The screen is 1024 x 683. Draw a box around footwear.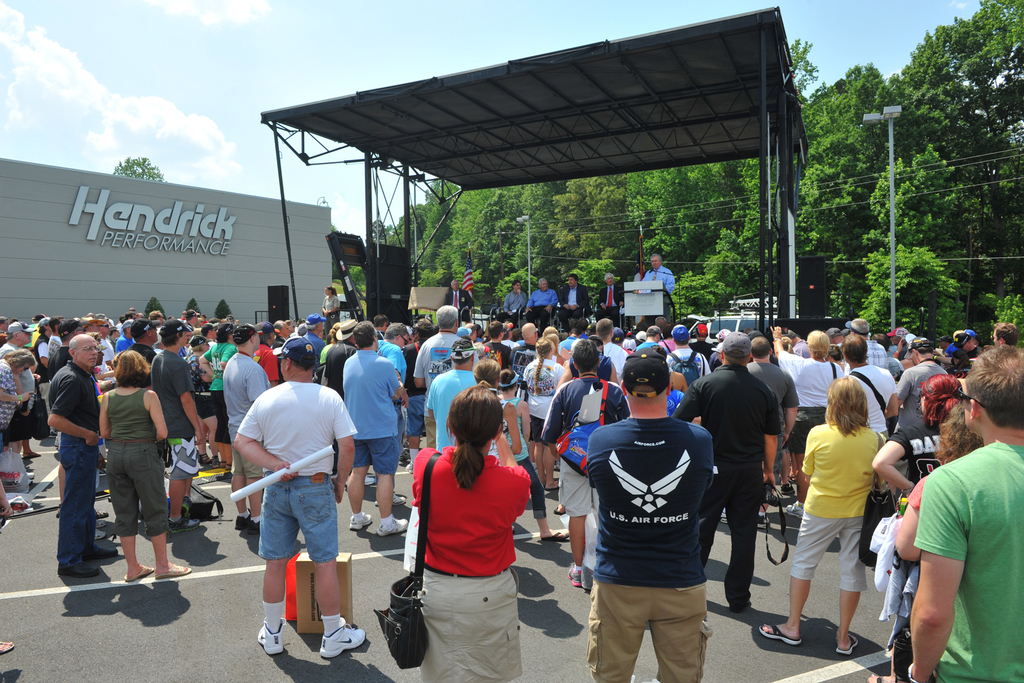
bbox=[181, 493, 192, 520].
